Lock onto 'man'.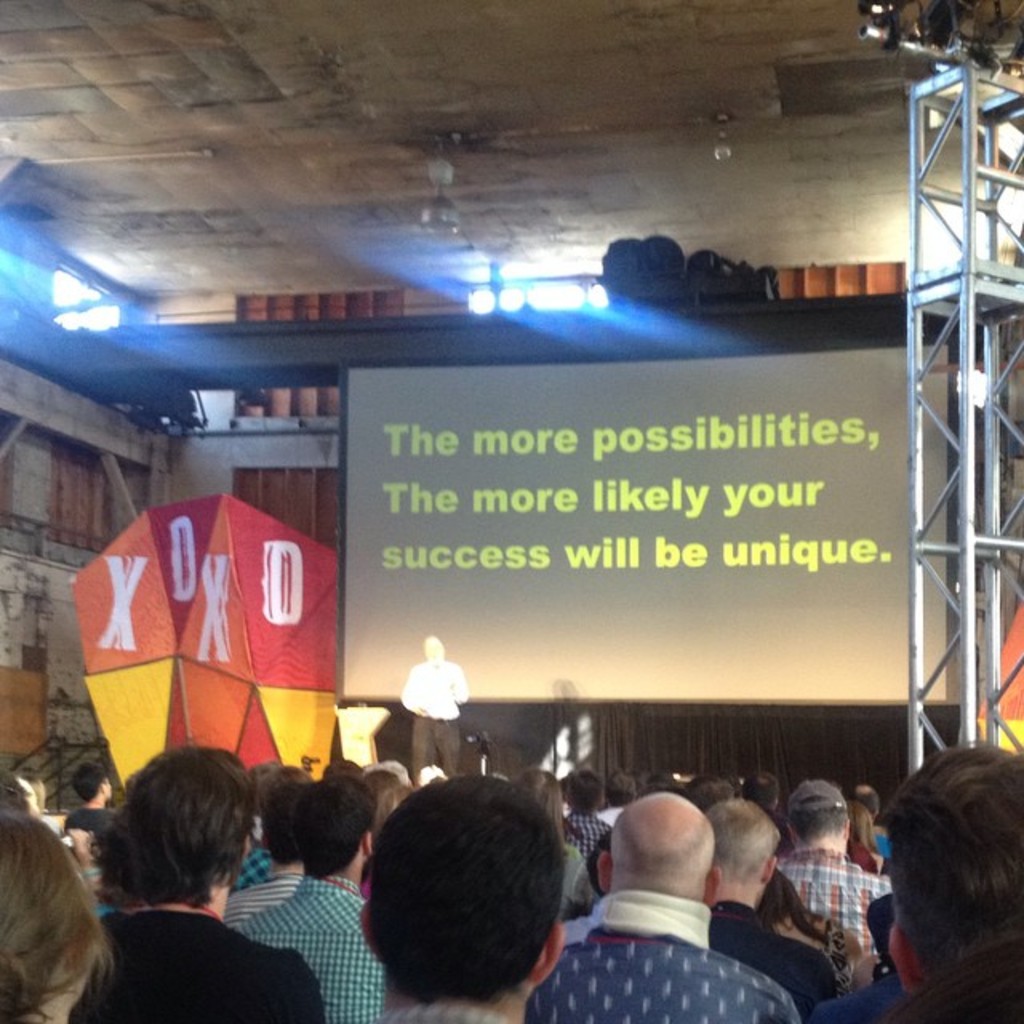
Locked: left=560, top=773, right=614, bottom=861.
